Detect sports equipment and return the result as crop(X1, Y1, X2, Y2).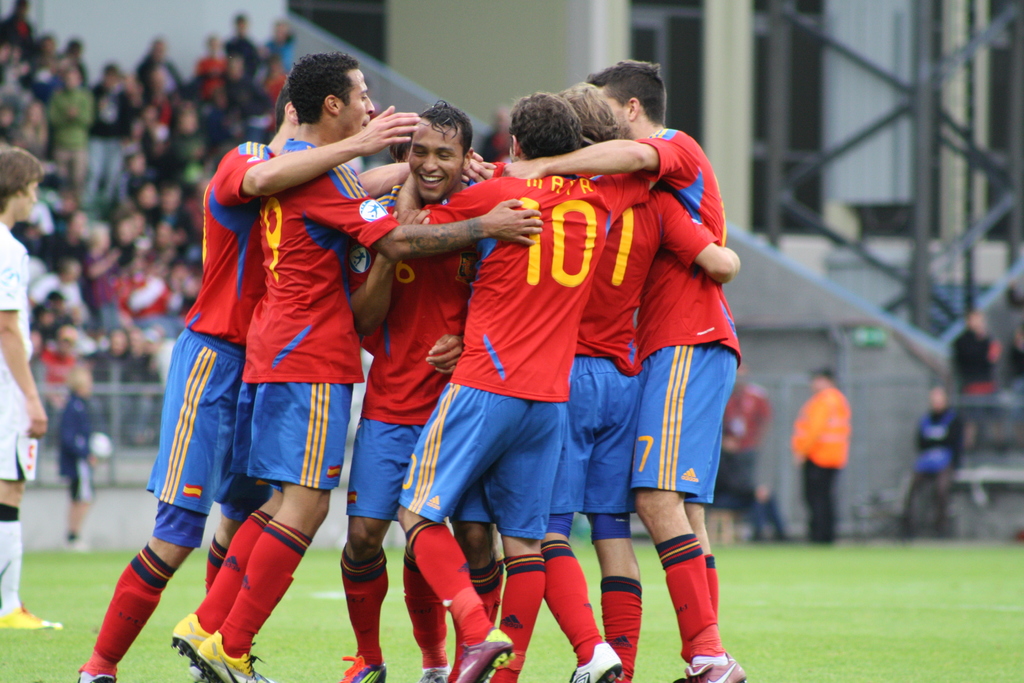
crop(76, 659, 125, 682).
